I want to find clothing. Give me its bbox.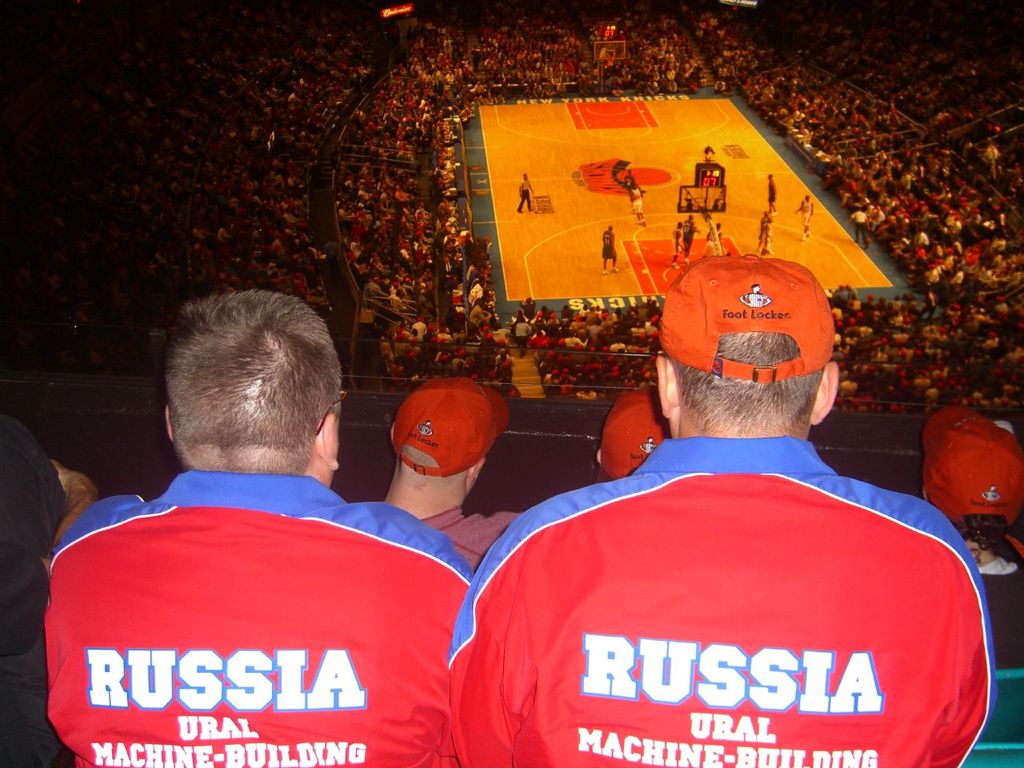
854:213:868:237.
